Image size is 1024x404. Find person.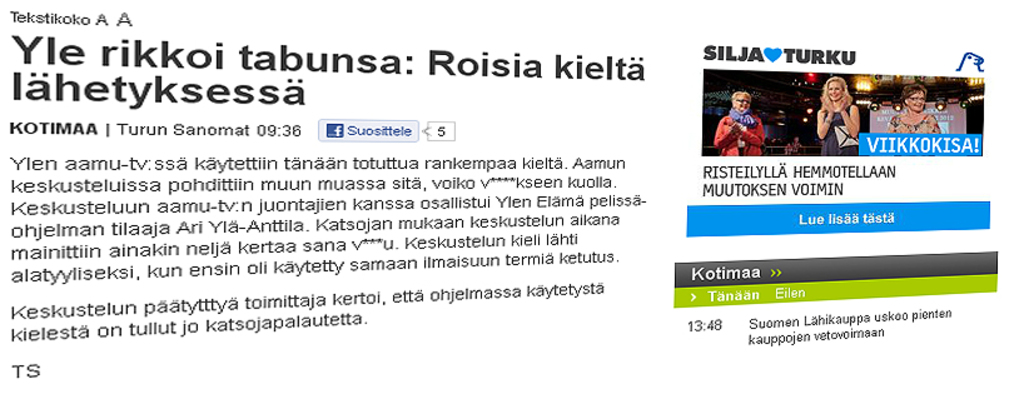
[left=812, top=80, right=865, bottom=161].
